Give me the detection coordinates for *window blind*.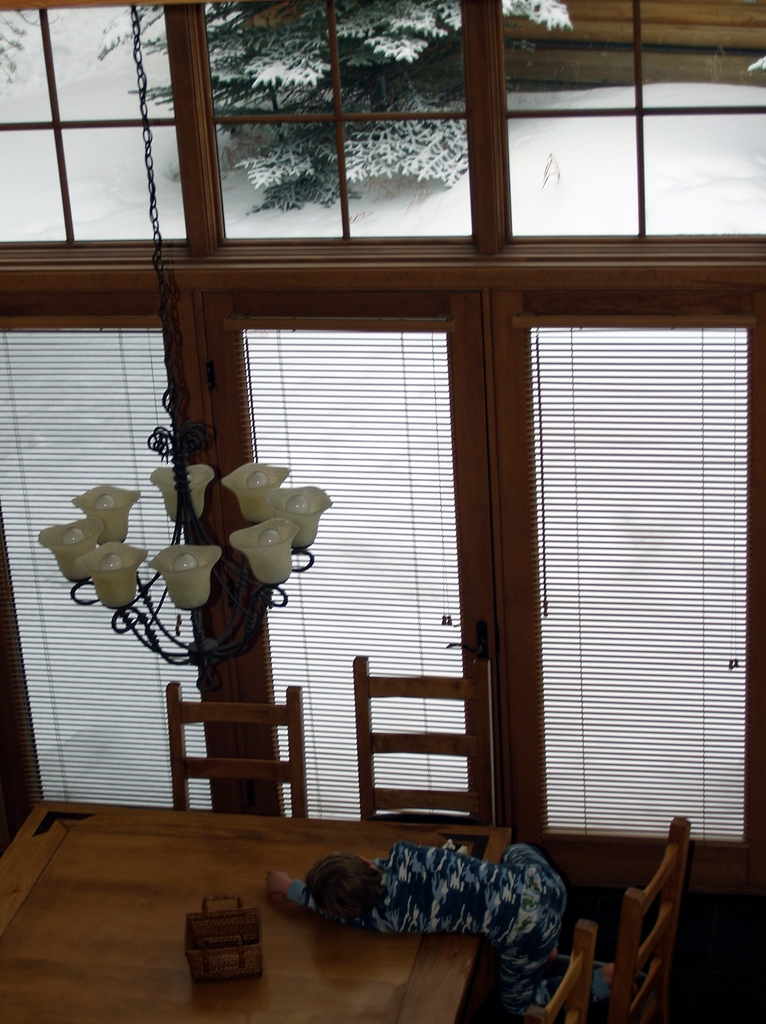
225, 314, 470, 816.
